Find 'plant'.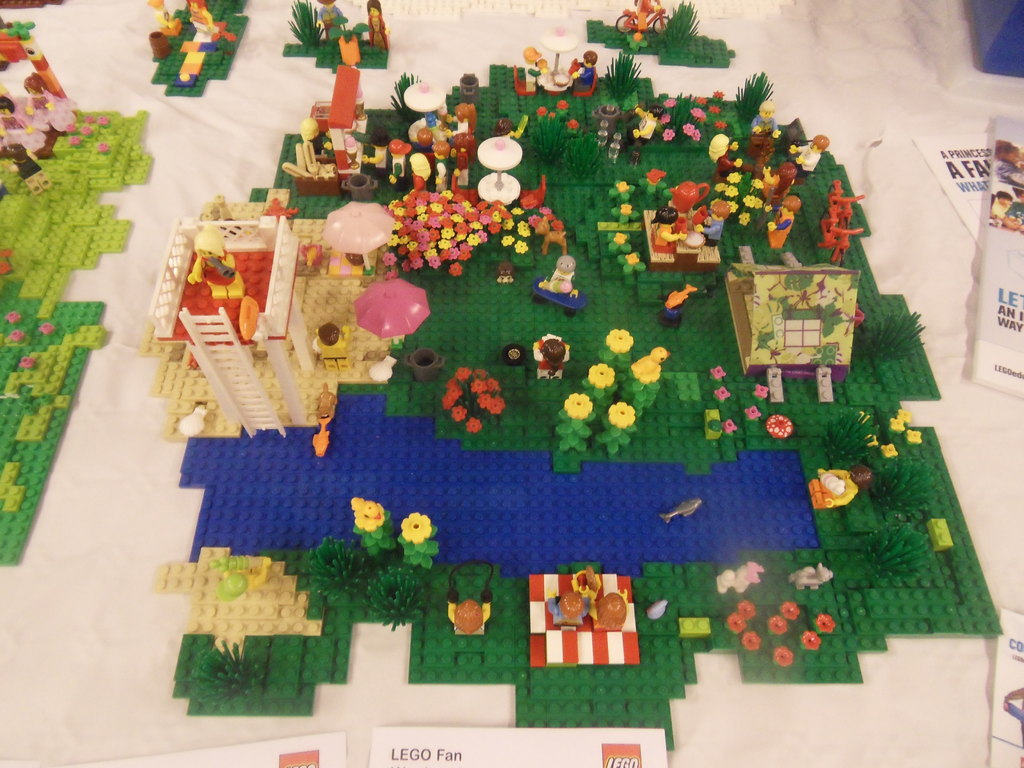
[439, 365, 510, 430].
